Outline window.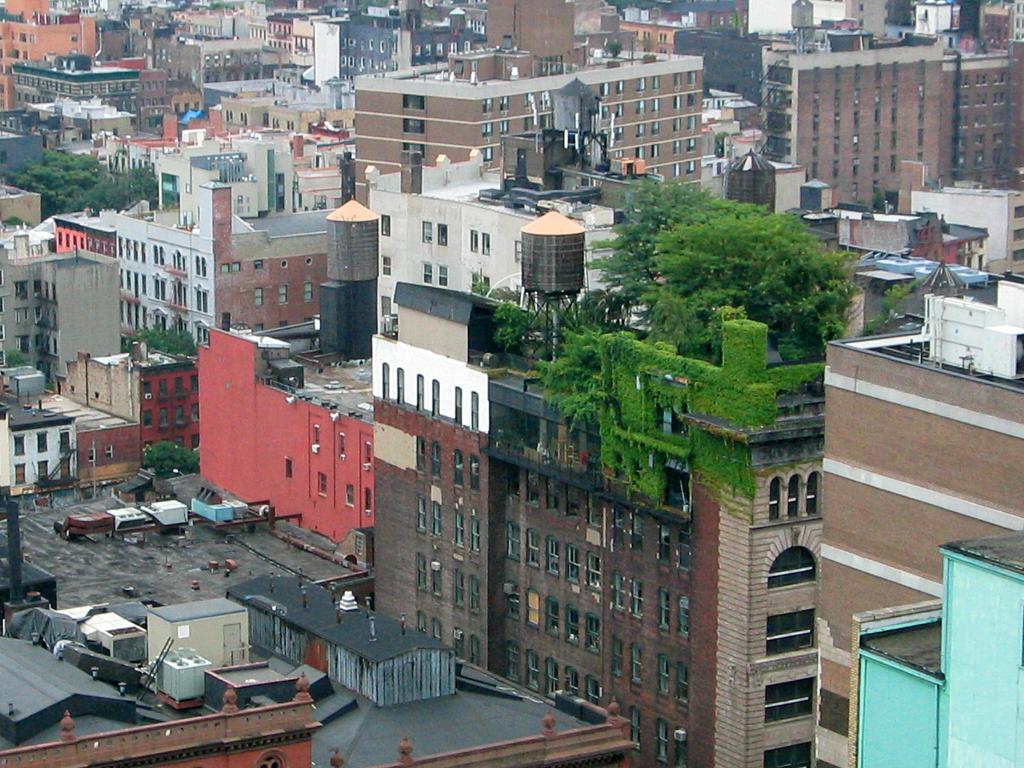
Outline: <region>275, 284, 286, 303</region>.
